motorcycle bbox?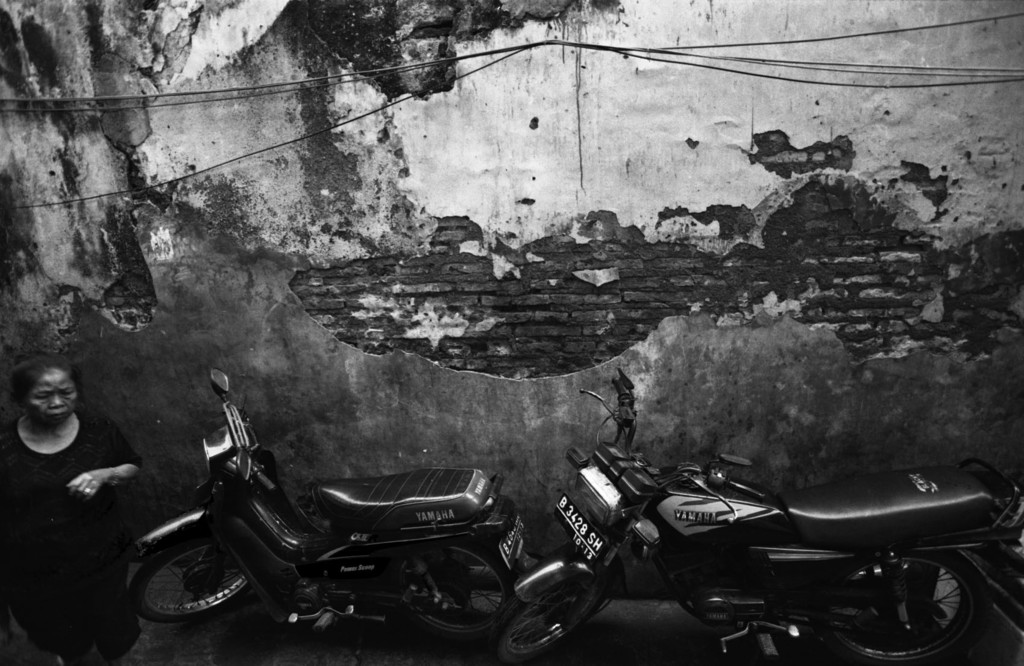
x1=484, y1=368, x2=1023, y2=665
